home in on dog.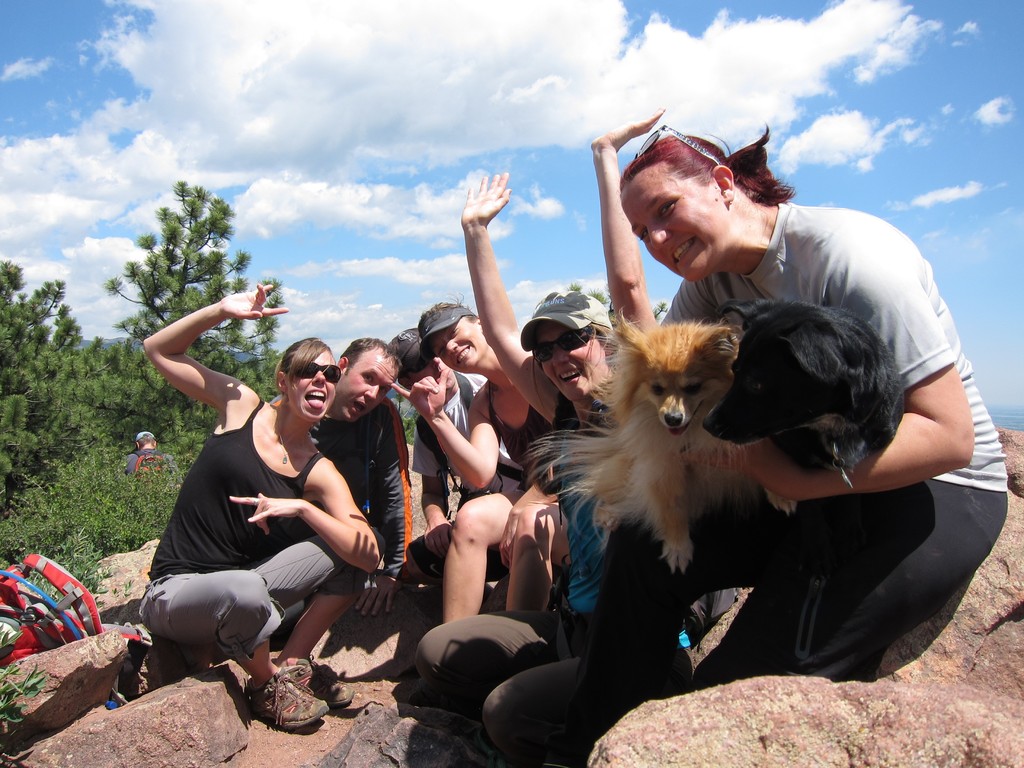
Homed in at (702,301,907,475).
